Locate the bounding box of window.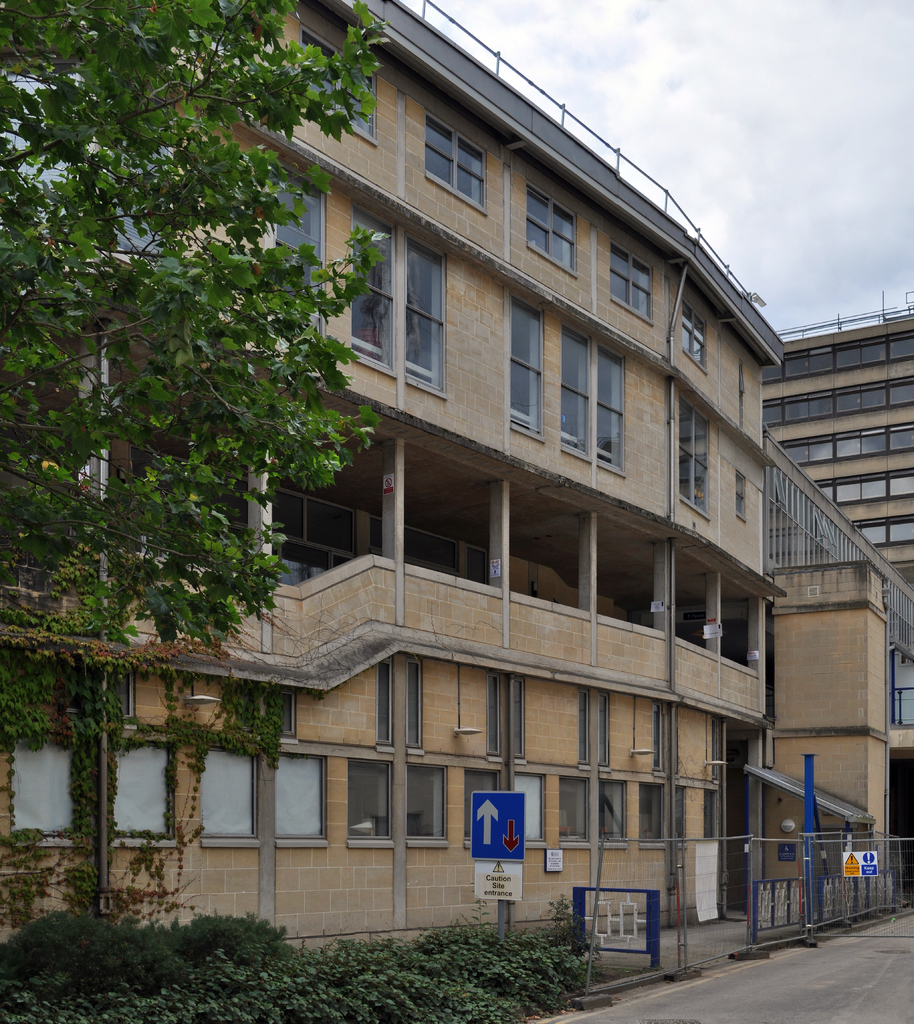
Bounding box: (516,772,546,840).
